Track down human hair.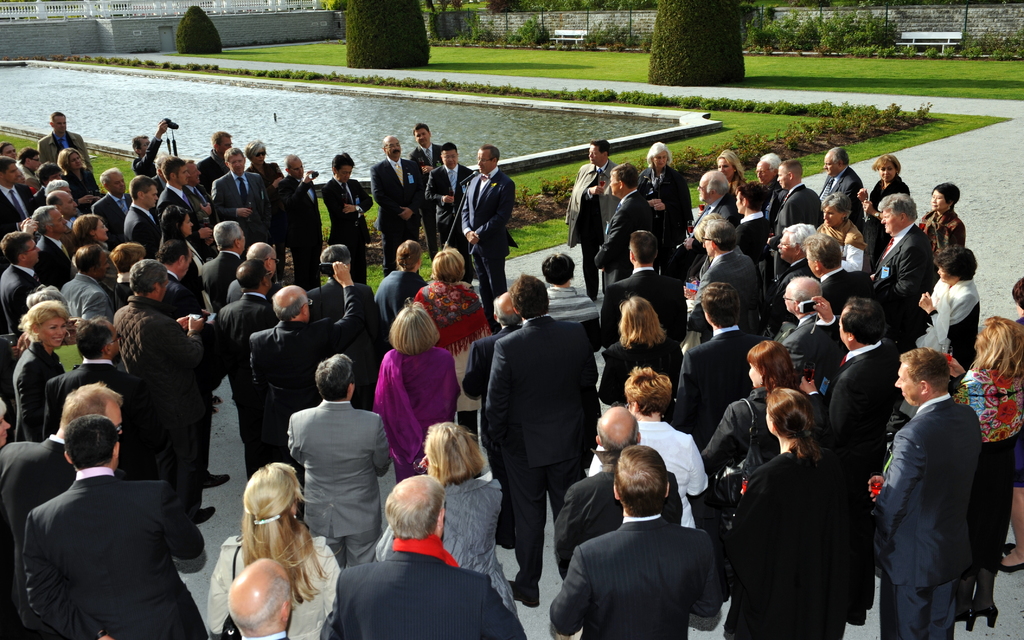
Tracked to detection(50, 112, 63, 124).
